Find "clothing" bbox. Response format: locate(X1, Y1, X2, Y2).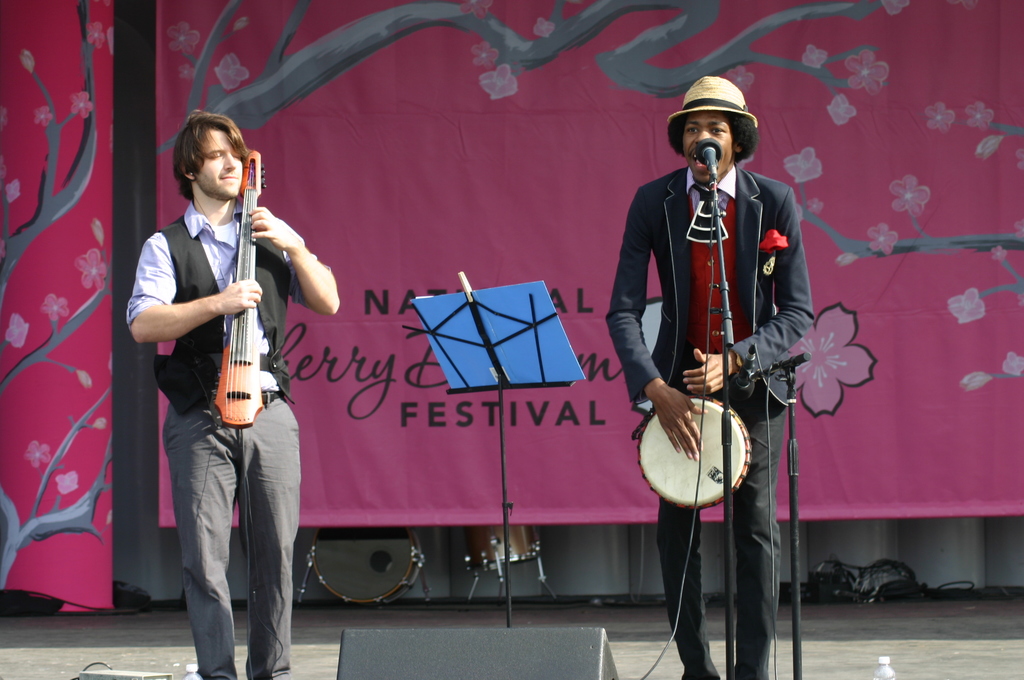
locate(135, 123, 314, 629).
